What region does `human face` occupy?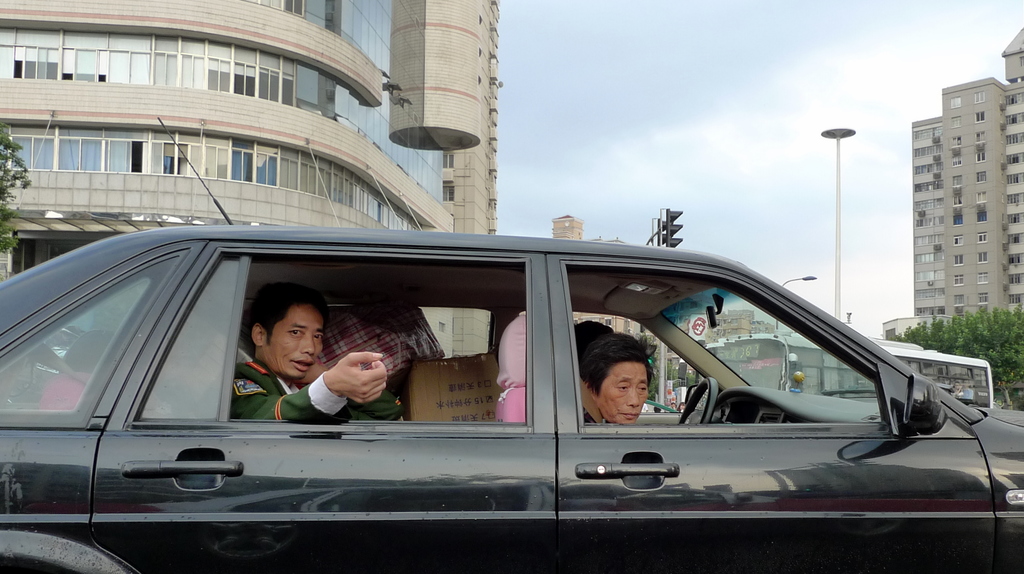
left=268, top=309, right=323, bottom=381.
